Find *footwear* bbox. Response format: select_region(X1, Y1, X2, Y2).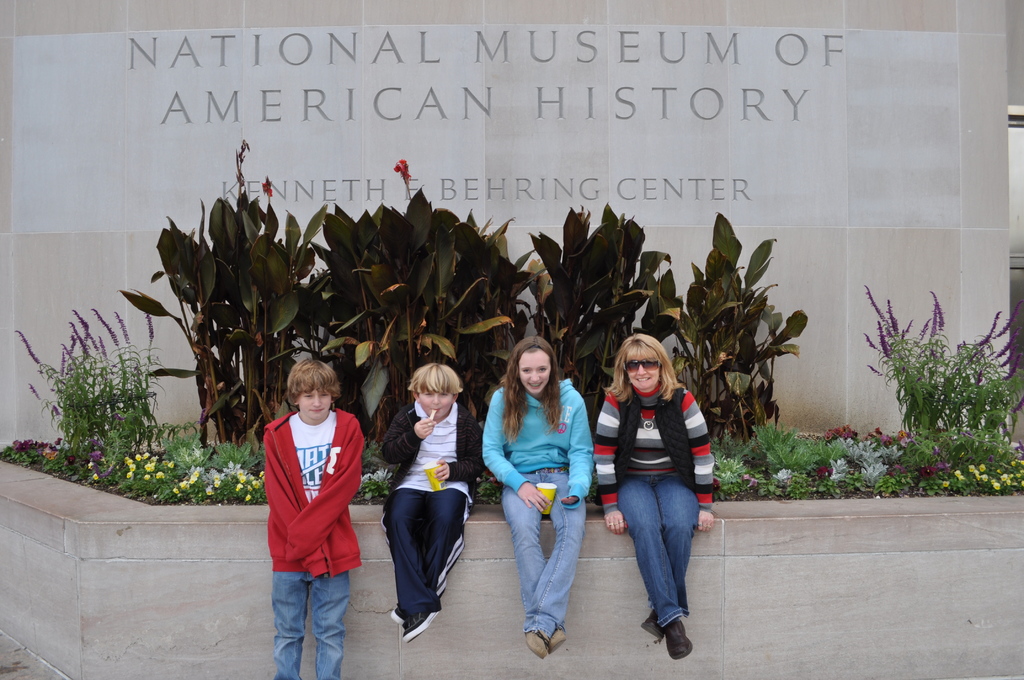
select_region(523, 631, 549, 661).
